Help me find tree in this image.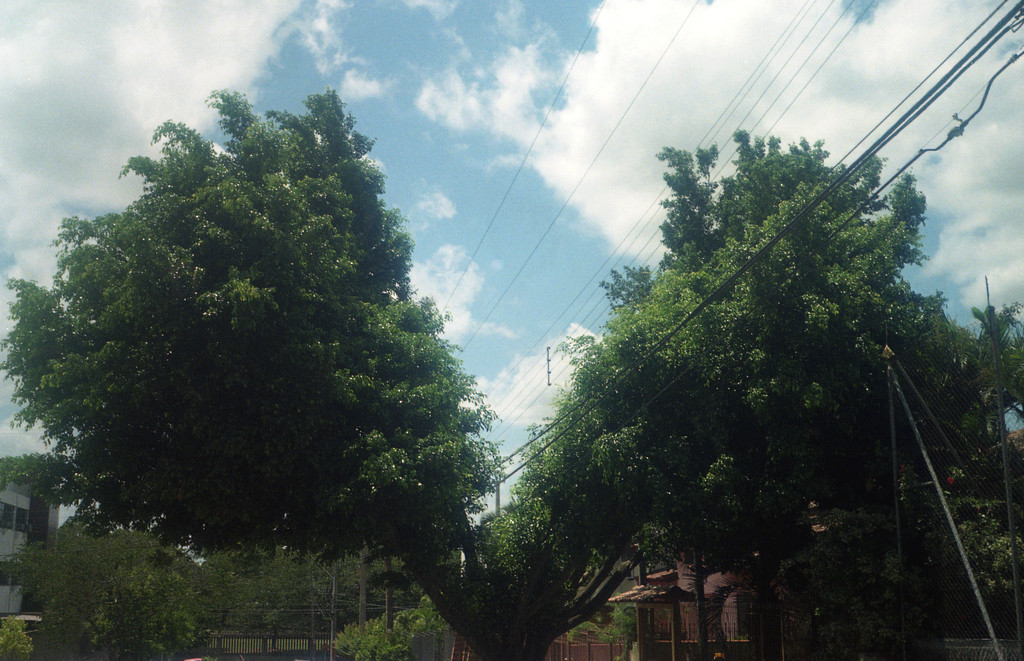
Found it: bbox(8, 76, 486, 631).
